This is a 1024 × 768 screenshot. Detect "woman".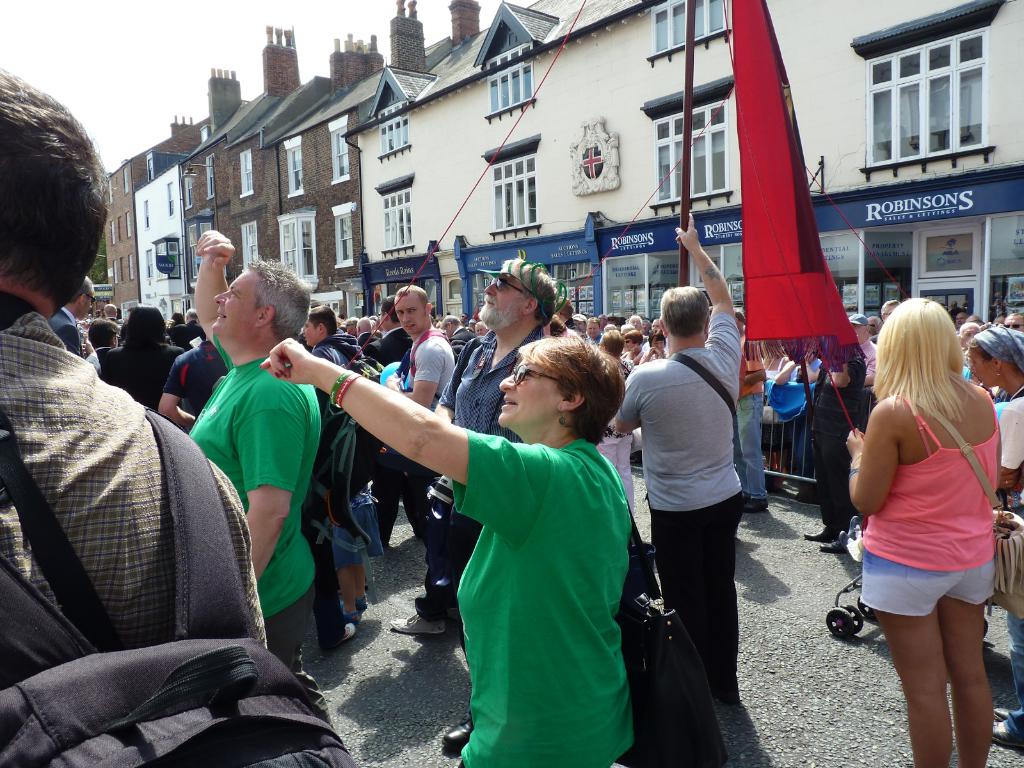
select_region(738, 311, 768, 511).
